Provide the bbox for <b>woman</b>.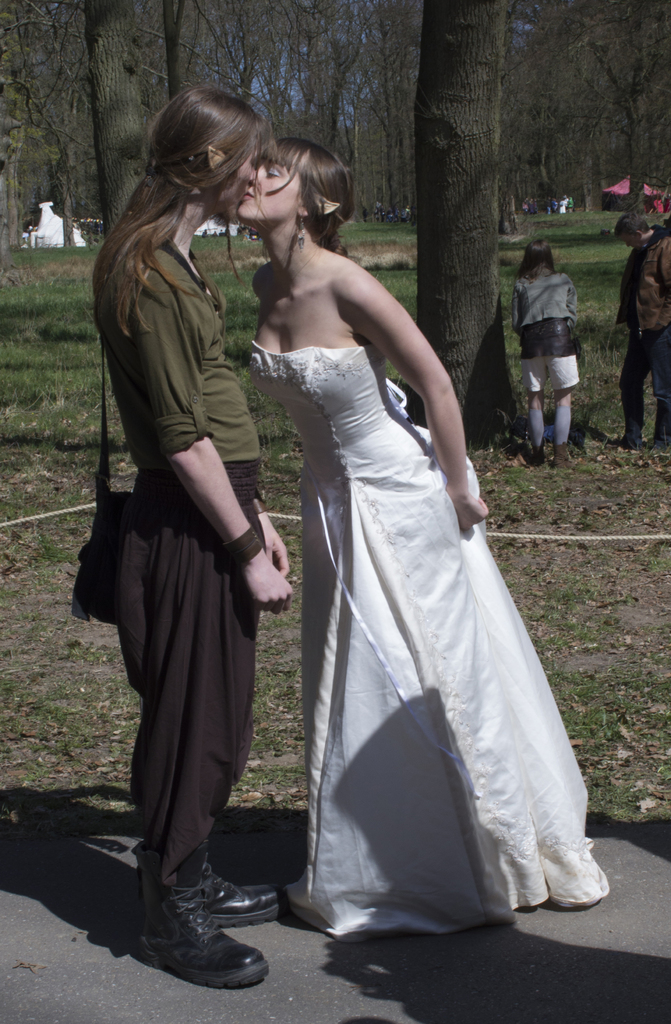
pyautogui.locateOnScreen(86, 84, 295, 994).
